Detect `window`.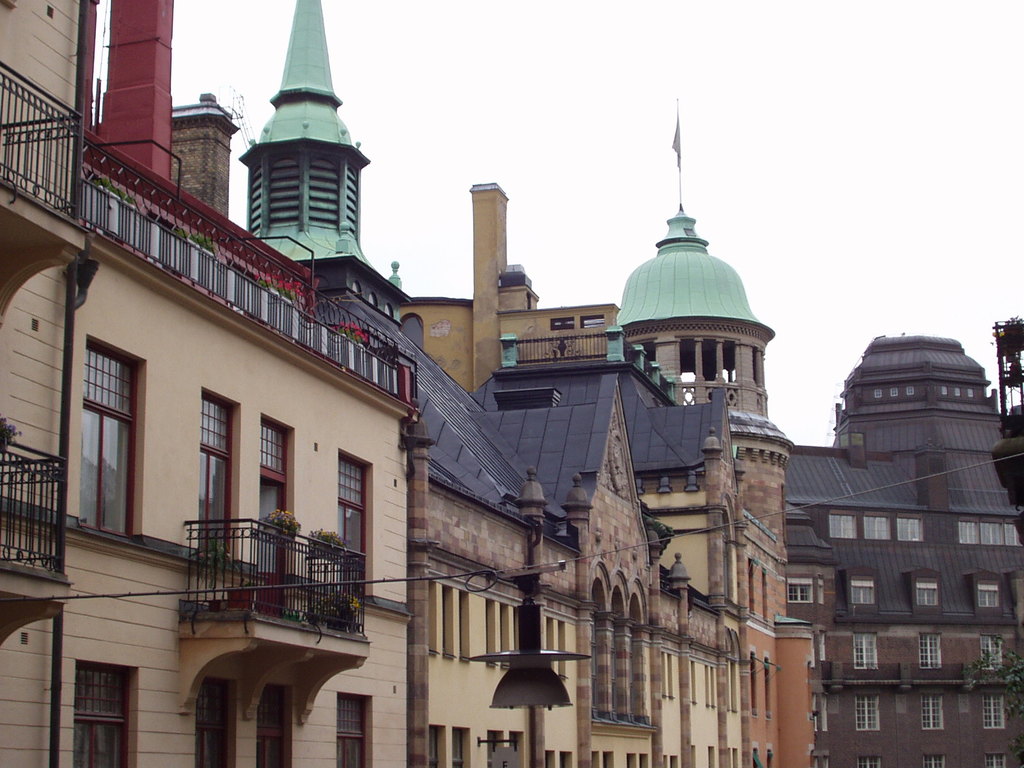
Detected at (x1=854, y1=696, x2=882, y2=730).
